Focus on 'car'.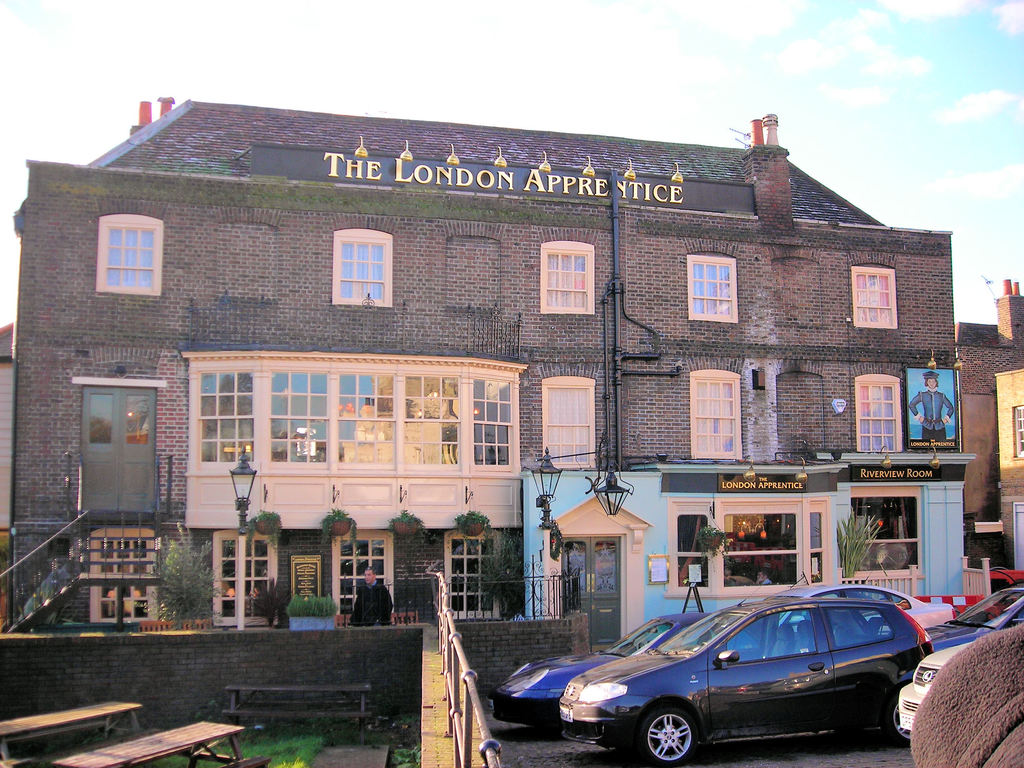
Focused at bbox(781, 581, 956, 632).
